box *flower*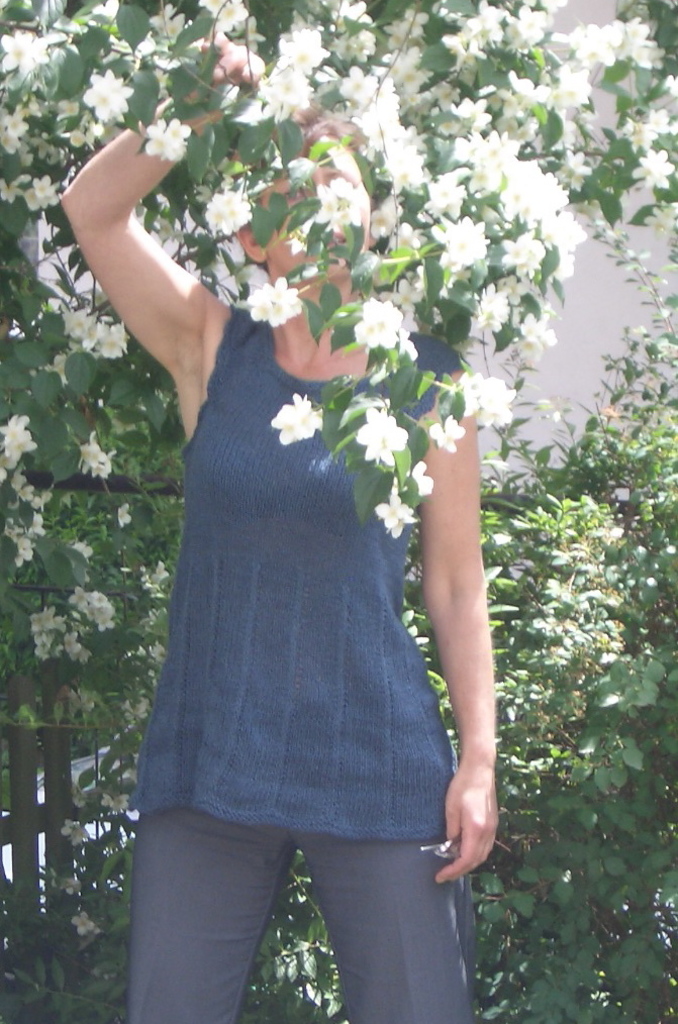
[left=503, top=164, right=566, bottom=220]
